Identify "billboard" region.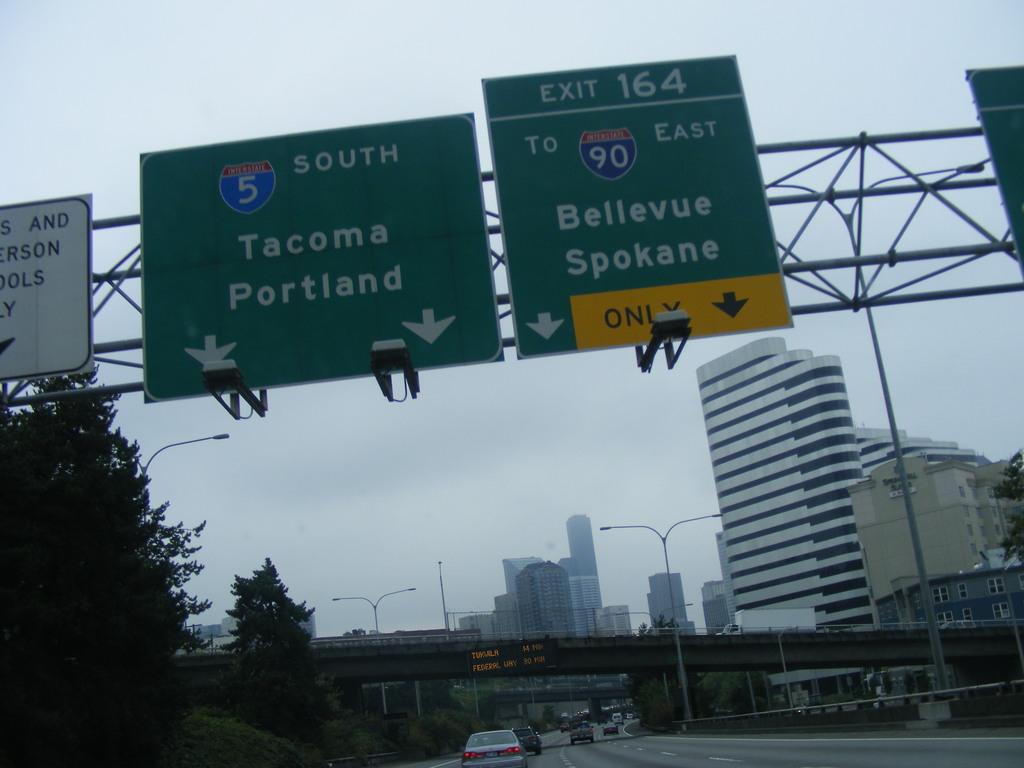
Region: BBox(482, 53, 794, 358).
